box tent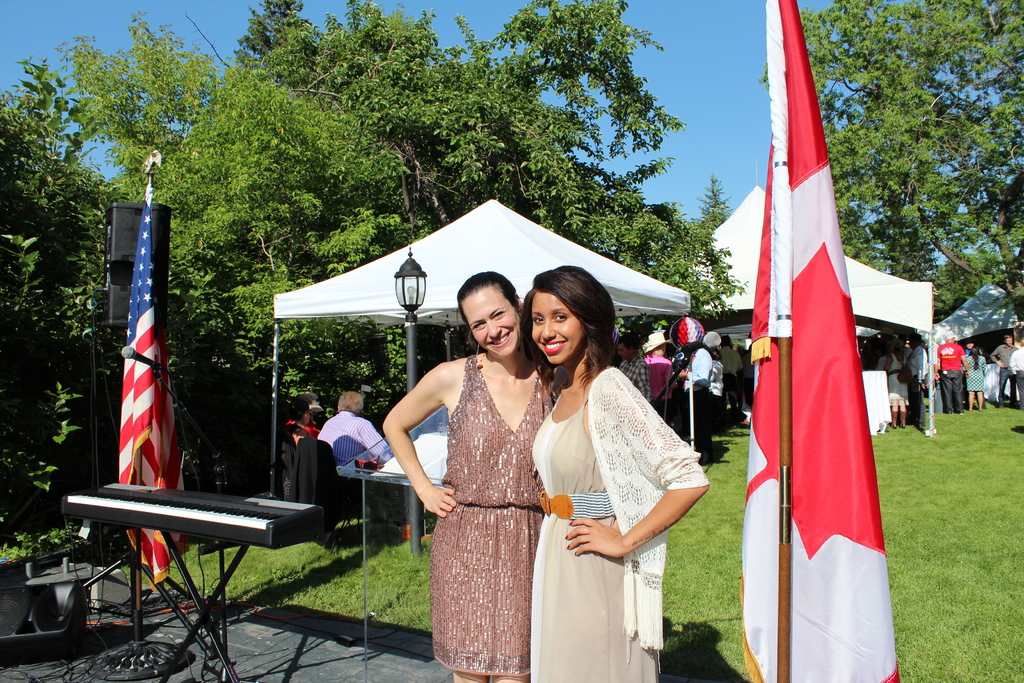
Rect(633, 166, 949, 440)
